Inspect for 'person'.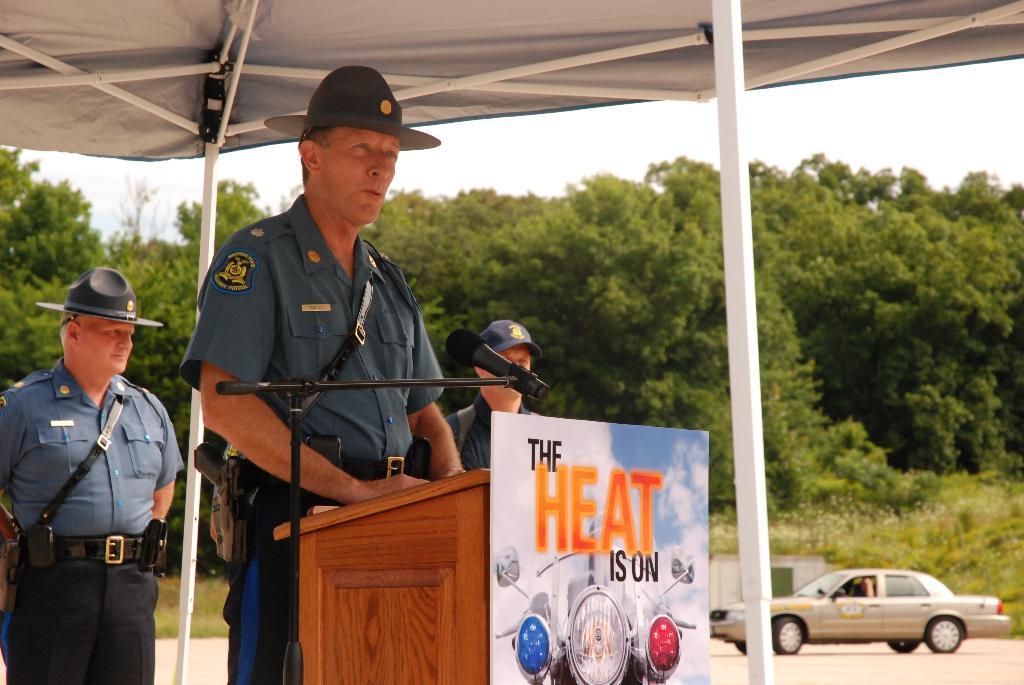
Inspection: 444,320,543,471.
